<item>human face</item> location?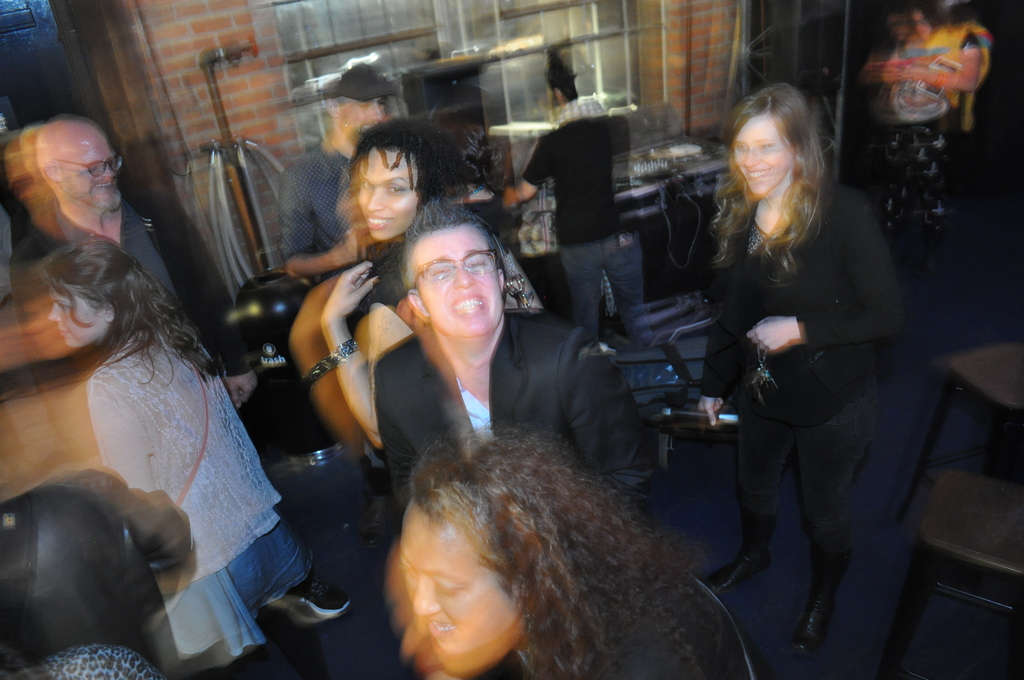
(x1=730, y1=113, x2=794, y2=197)
